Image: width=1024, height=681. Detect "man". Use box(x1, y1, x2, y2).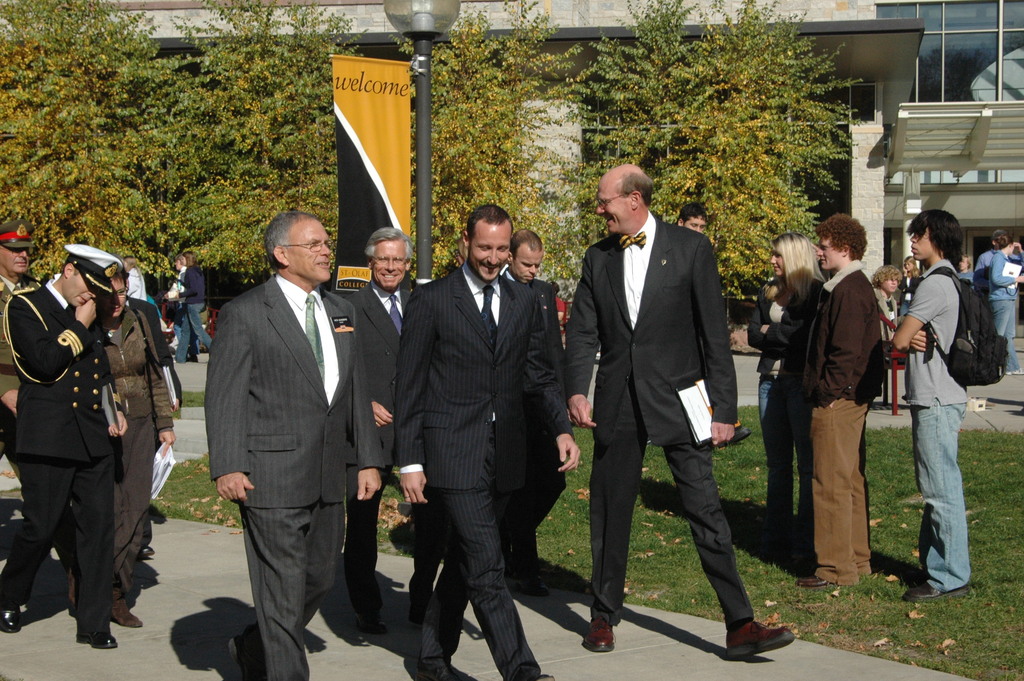
box(0, 217, 65, 567).
